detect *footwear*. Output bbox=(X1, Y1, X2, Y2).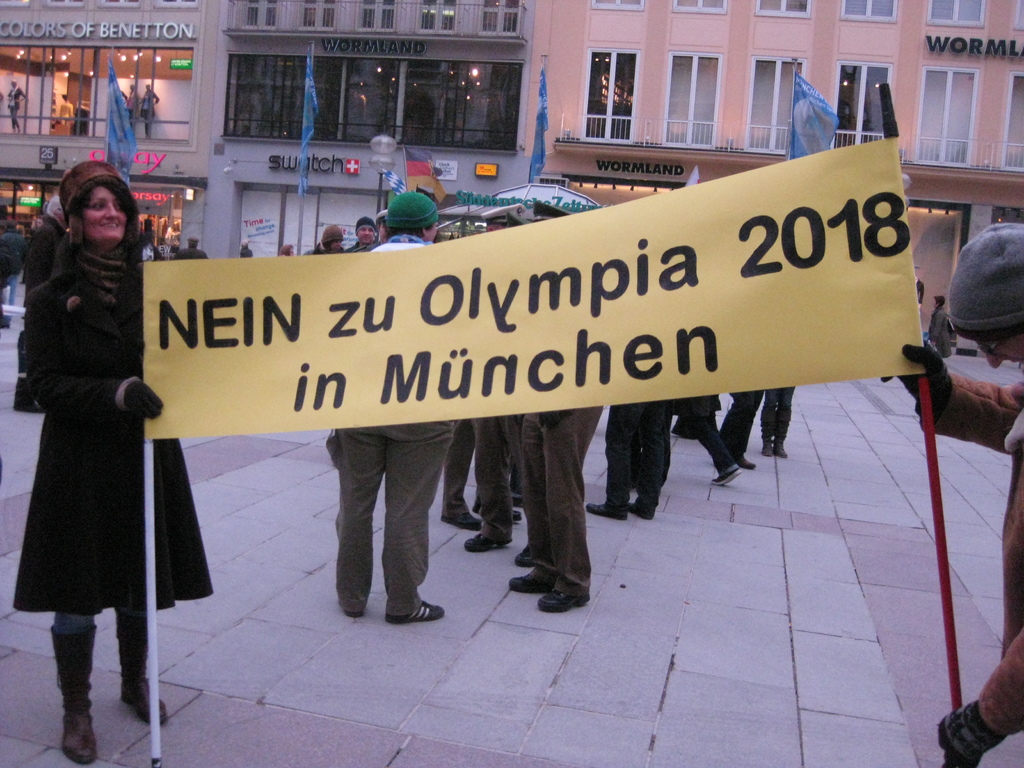
bbox=(384, 597, 445, 620).
